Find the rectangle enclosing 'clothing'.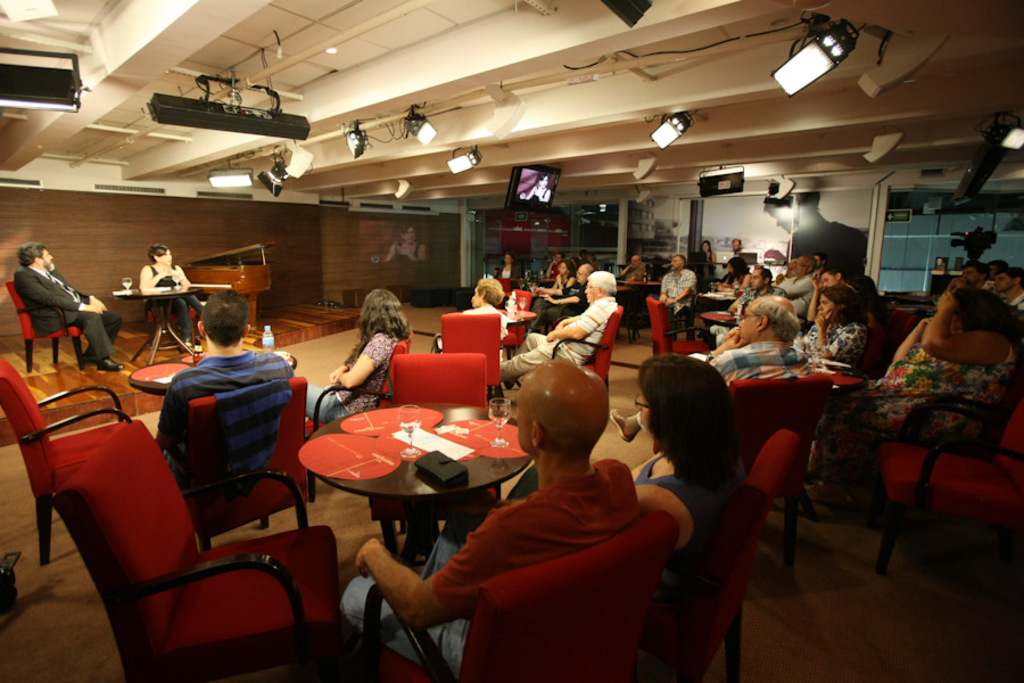
Rect(999, 287, 1023, 336).
